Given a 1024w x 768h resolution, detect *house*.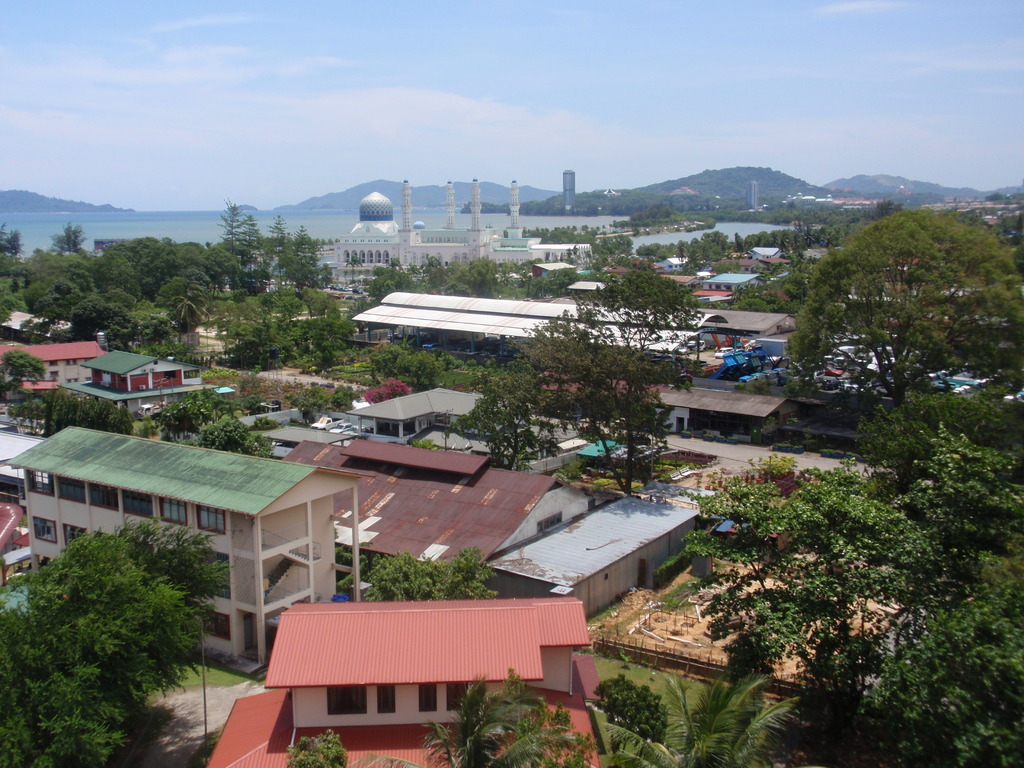
[380,287,728,355].
